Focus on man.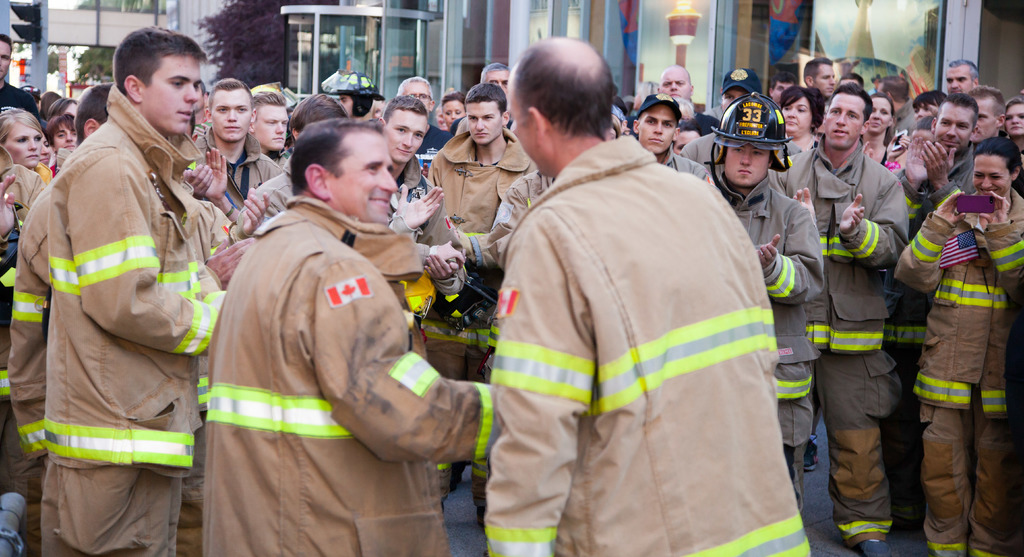
Focused at (left=838, top=71, right=863, bottom=90).
